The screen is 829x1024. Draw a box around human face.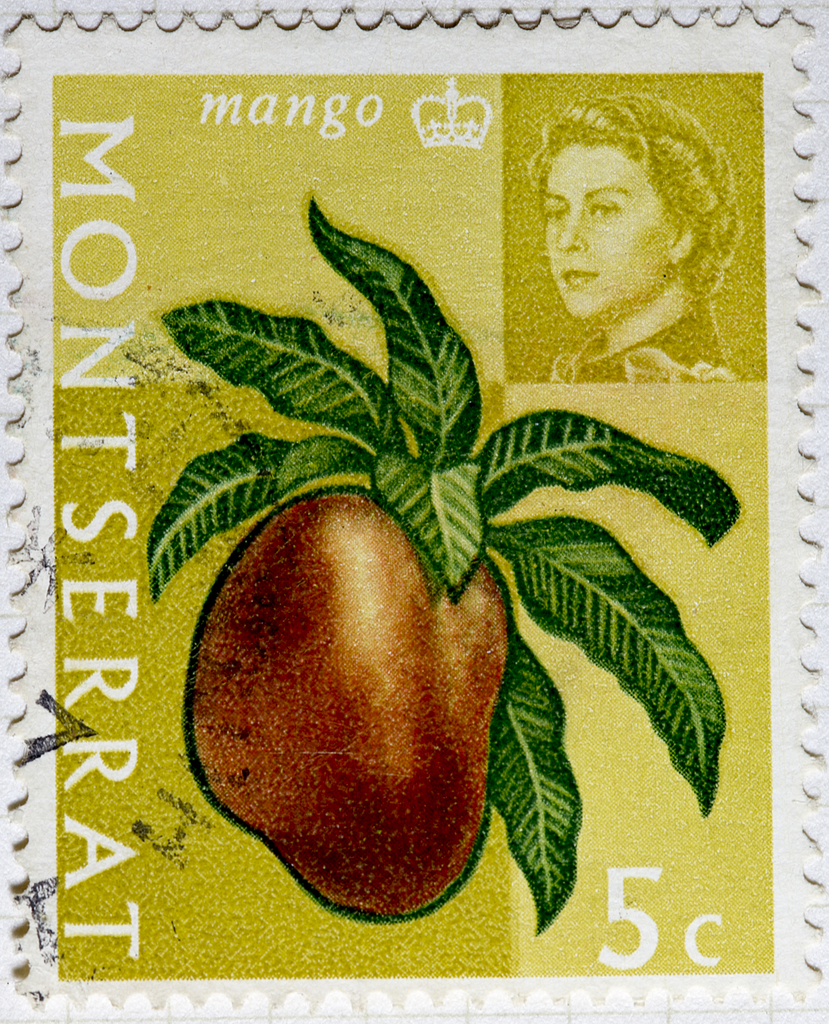
(543,141,682,321).
